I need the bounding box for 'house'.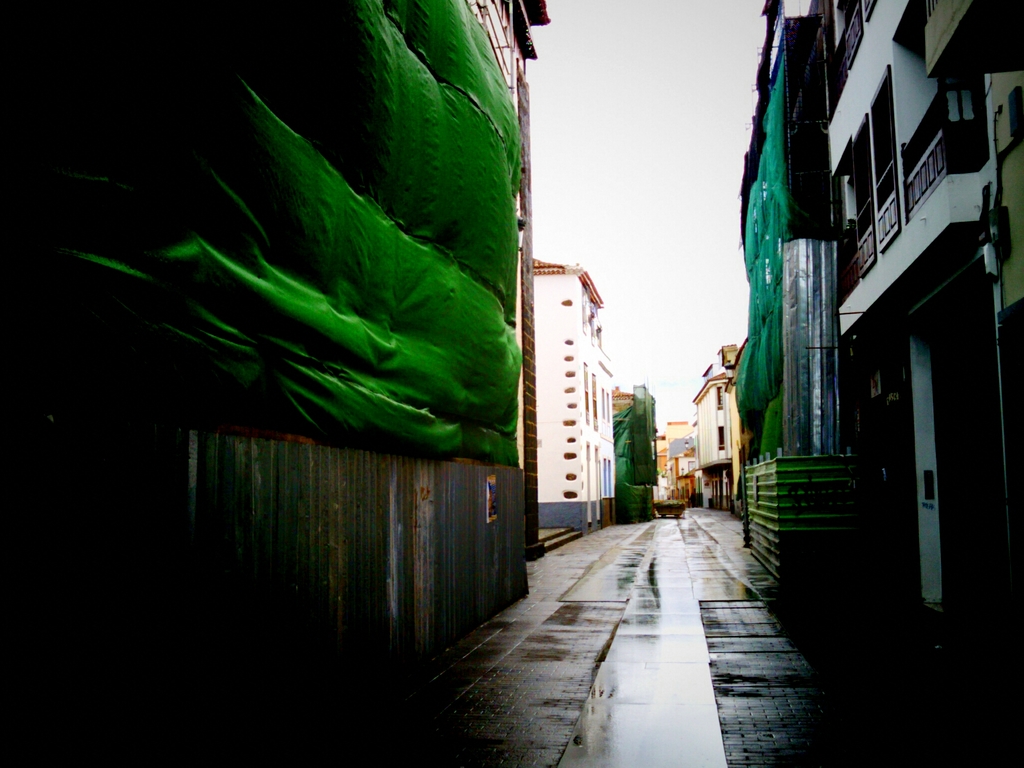
Here it is: rect(0, 0, 550, 767).
